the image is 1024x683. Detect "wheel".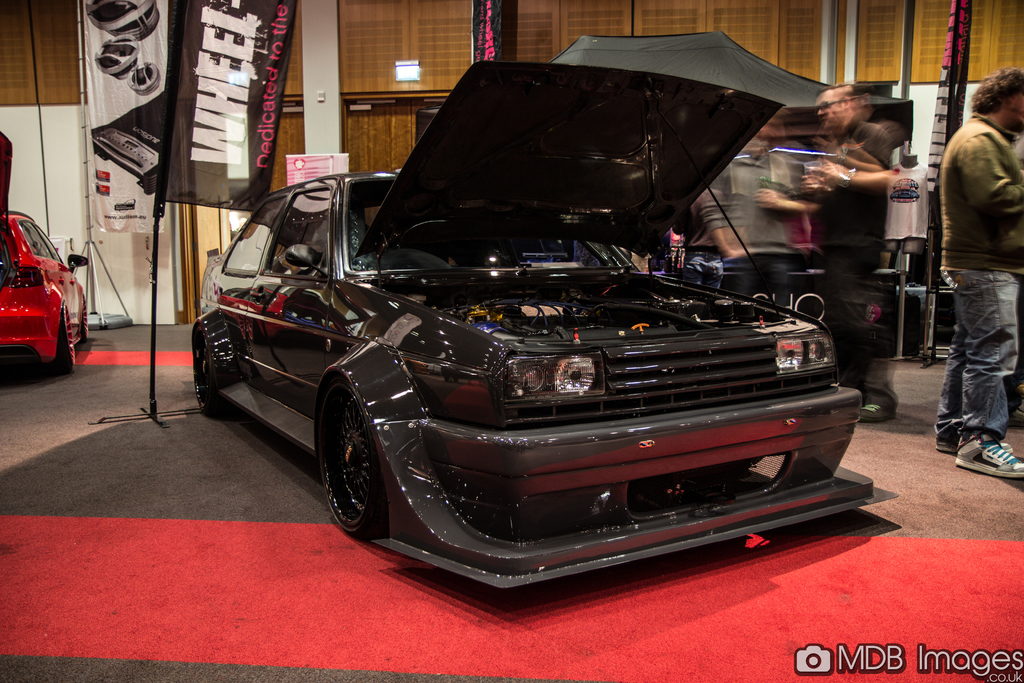
Detection: (left=62, top=315, right=79, bottom=377).
